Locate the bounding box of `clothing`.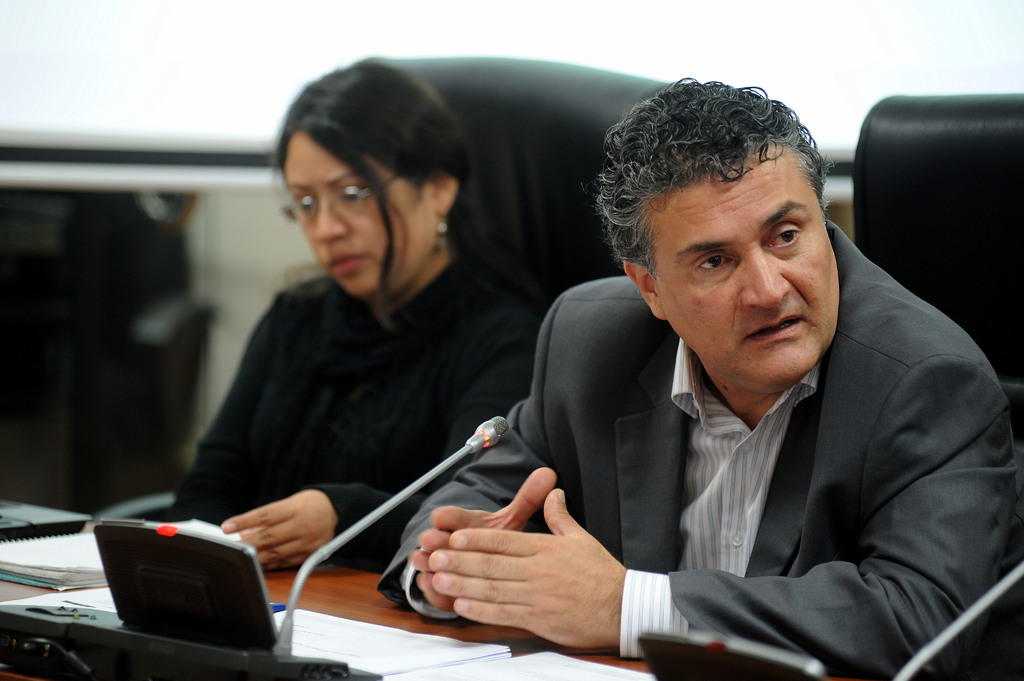
Bounding box: [164,246,554,569].
